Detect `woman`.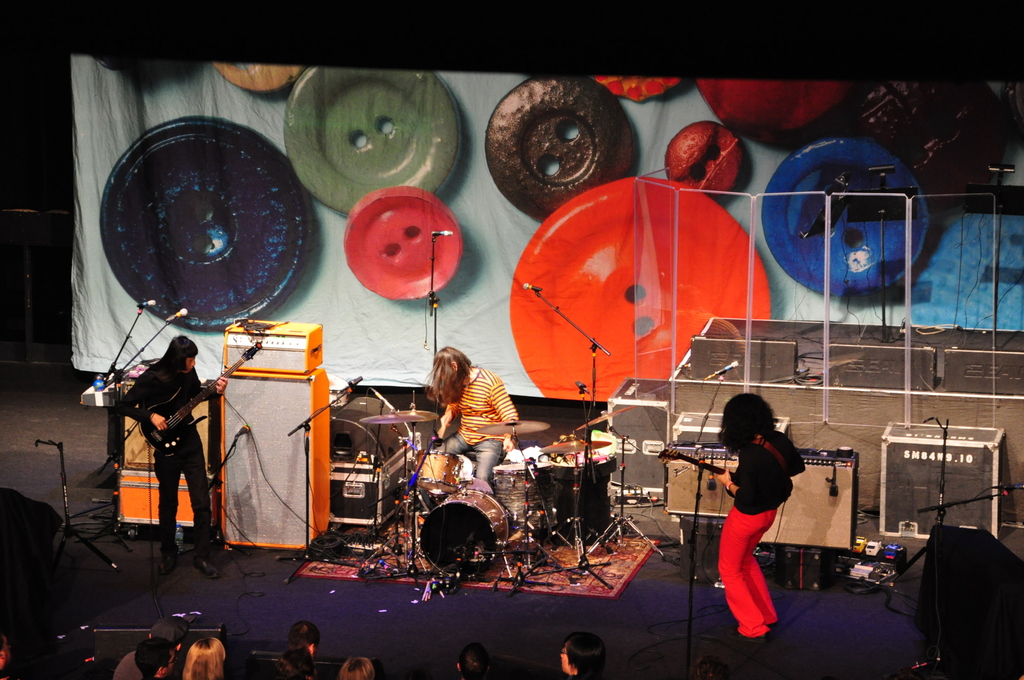
Detected at 180, 637, 228, 679.
